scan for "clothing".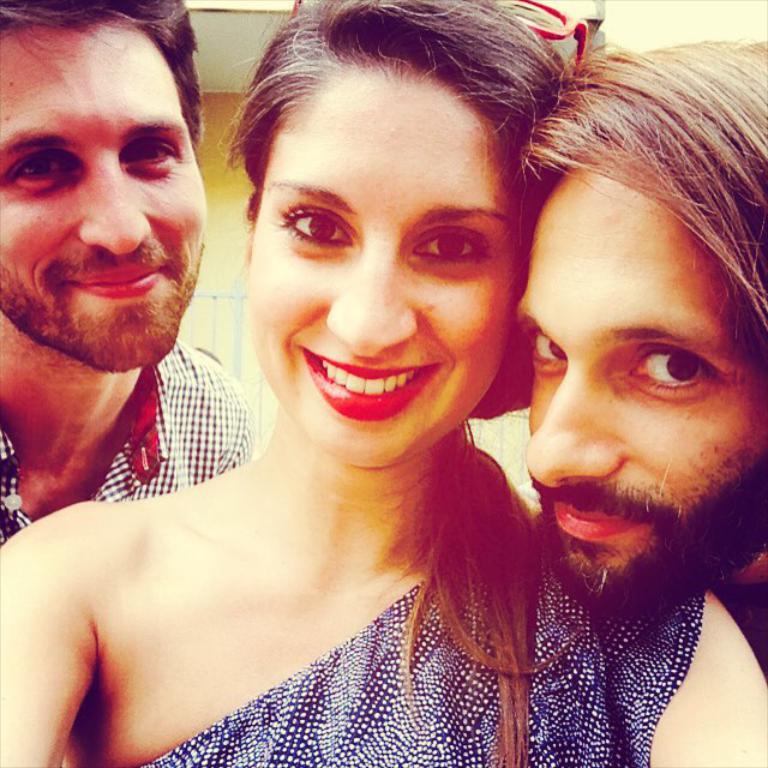
Scan result: bbox=[133, 511, 707, 767].
